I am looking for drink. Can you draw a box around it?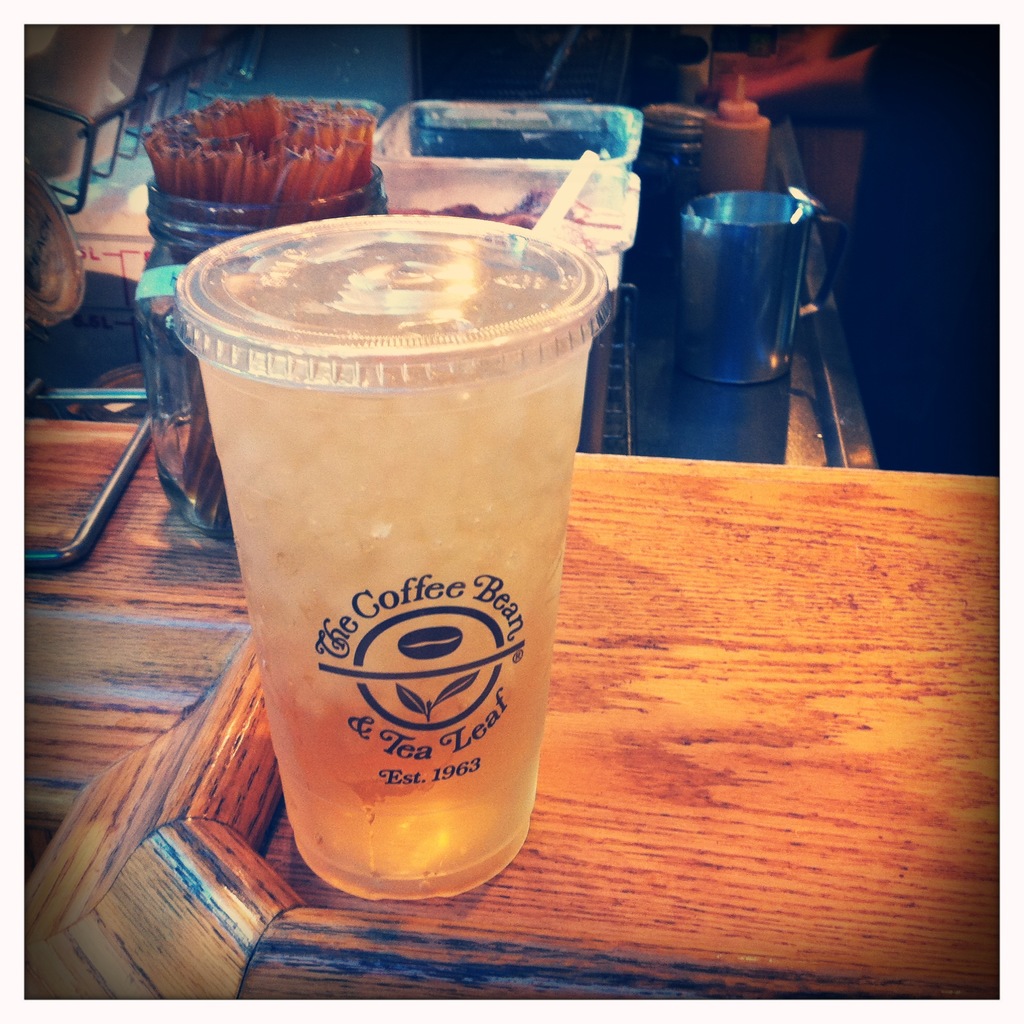
Sure, the bounding box is crop(169, 211, 614, 900).
